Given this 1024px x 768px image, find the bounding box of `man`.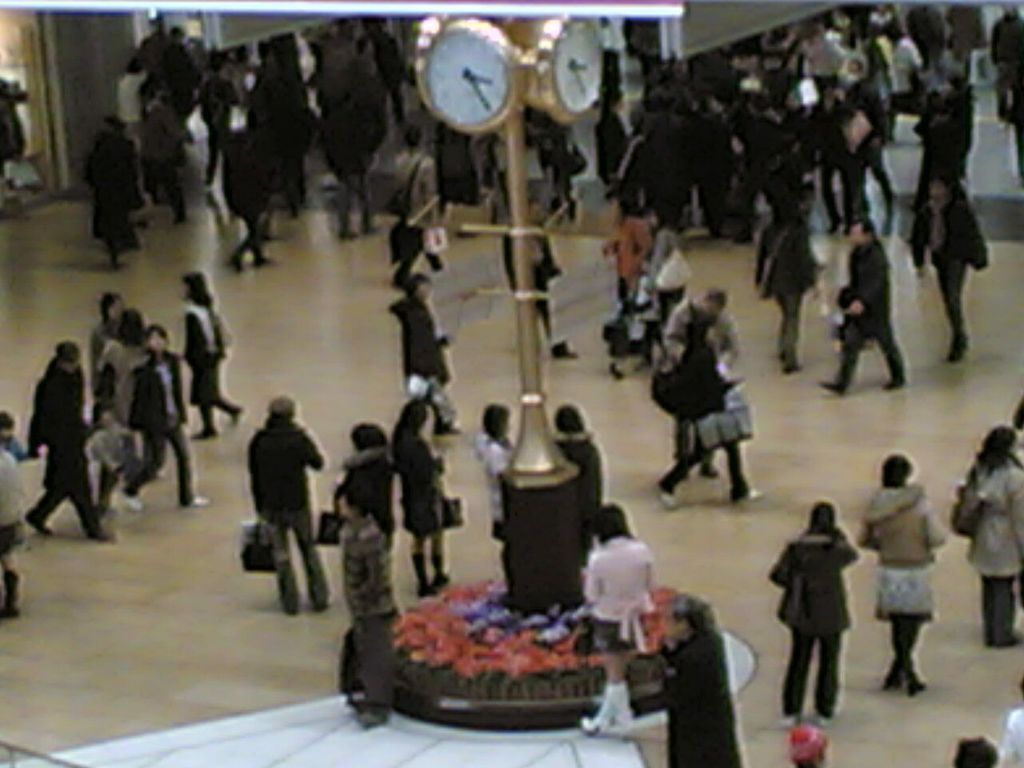
box=[990, 0, 1023, 130].
